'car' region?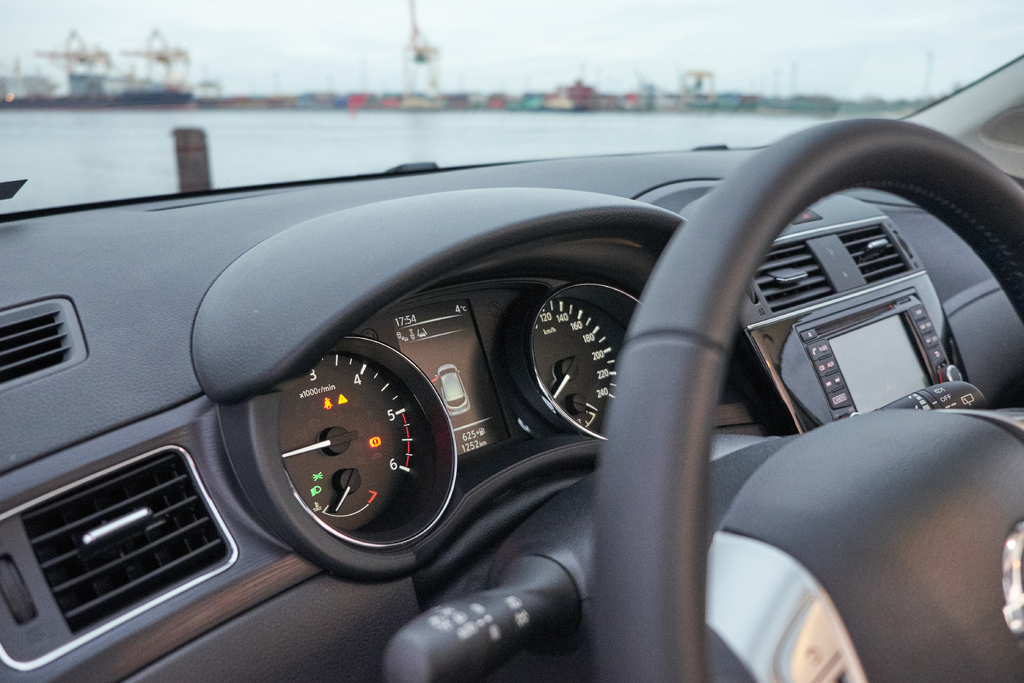
l=0, t=0, r=1023, b=682
